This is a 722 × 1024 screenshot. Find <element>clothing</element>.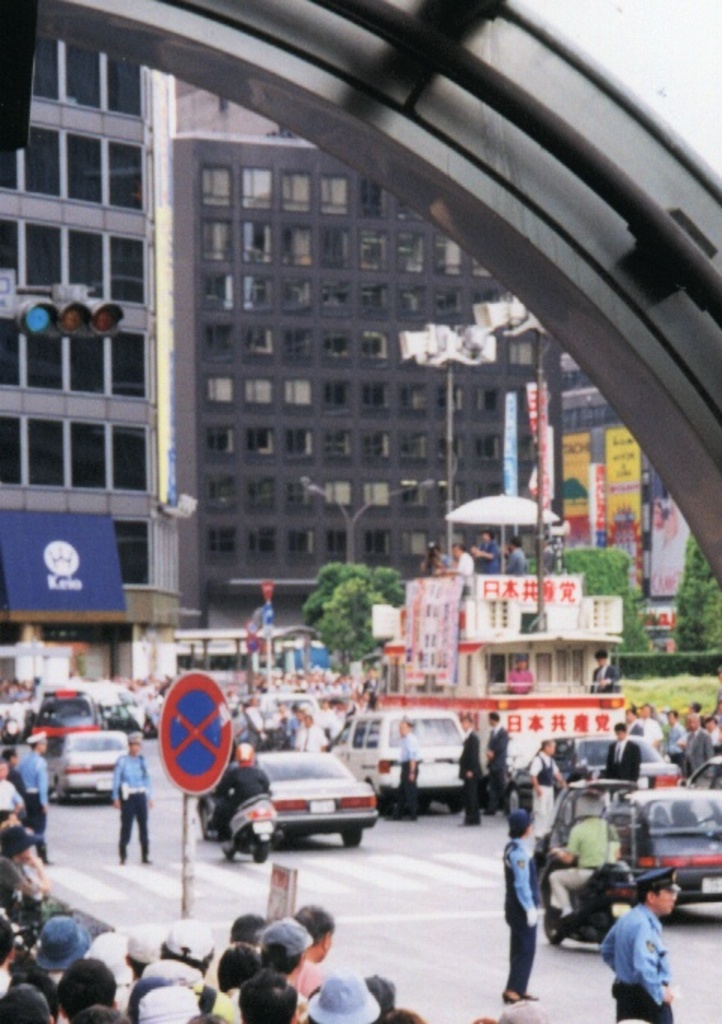
Bounding box: bbox=(429, 555, 477, 571).
